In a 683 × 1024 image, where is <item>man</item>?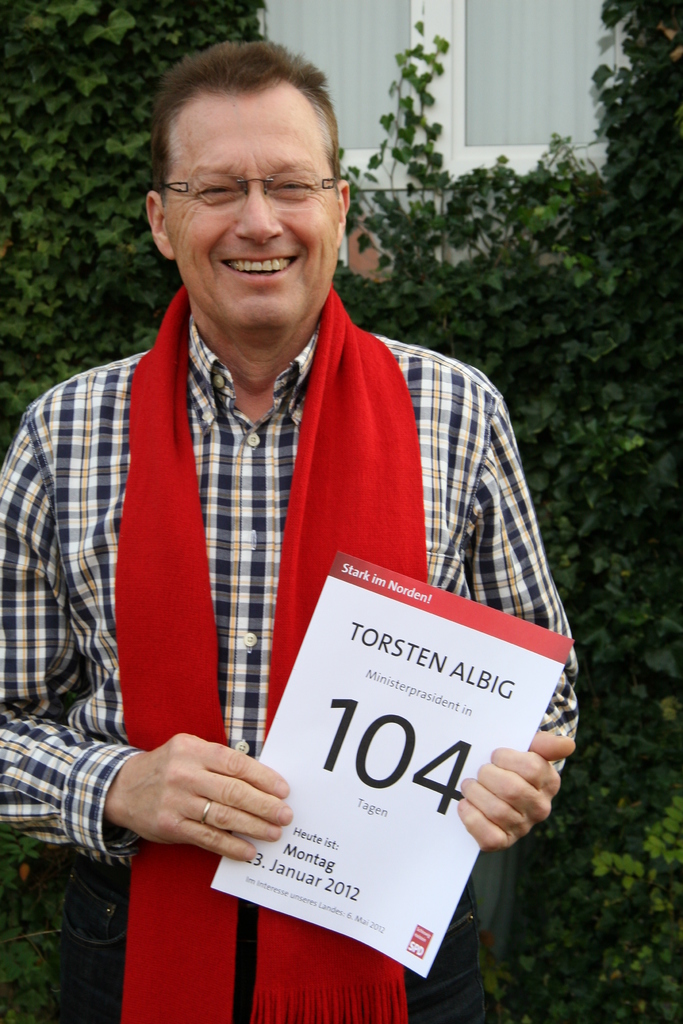
(36,88,573,937).
